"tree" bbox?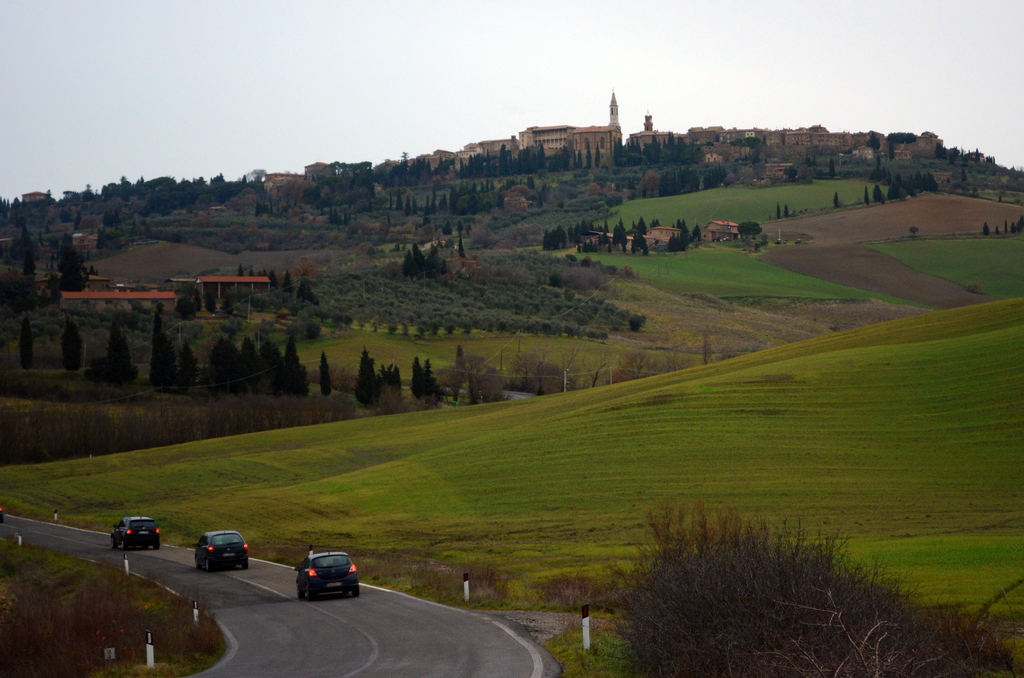
860/184/871/206
